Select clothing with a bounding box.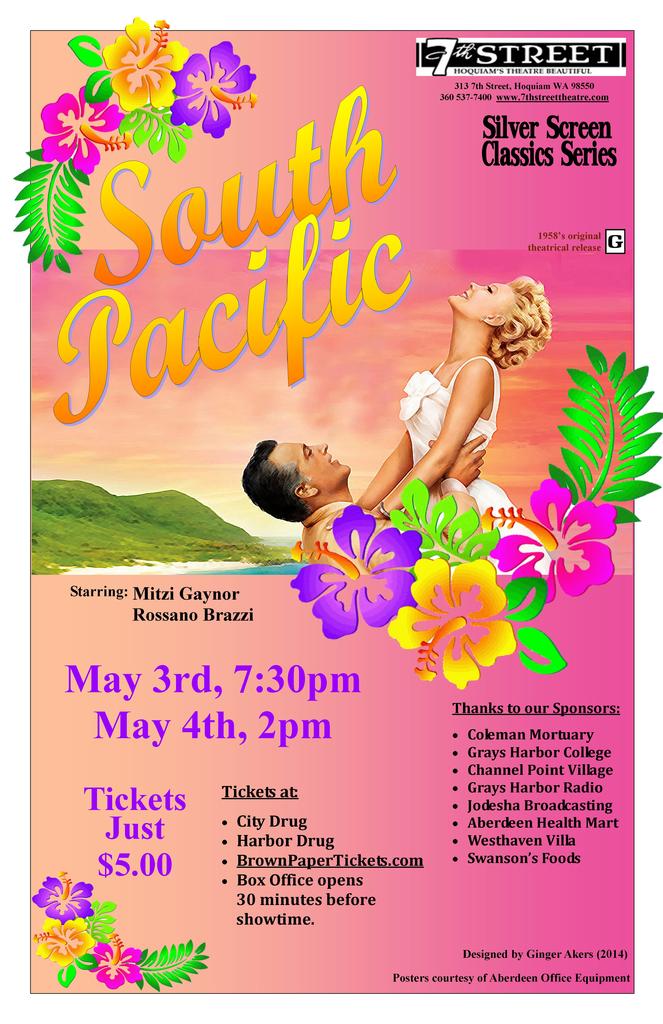
[397,355,554,572].
